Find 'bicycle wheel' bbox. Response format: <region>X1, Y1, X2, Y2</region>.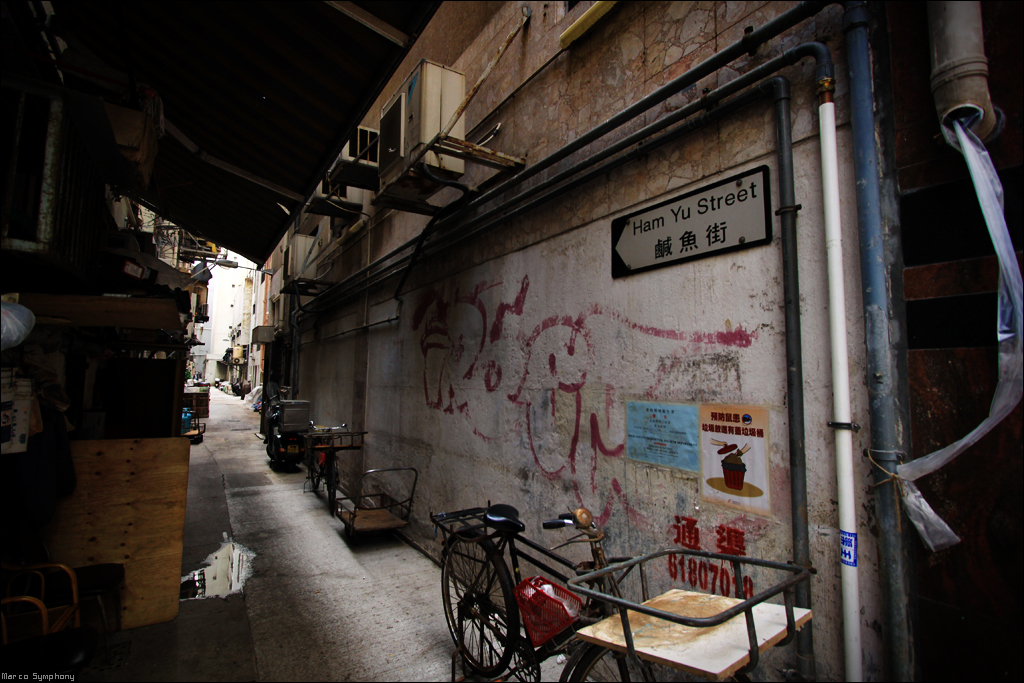
<region>572, 638, 674, 682</region>.
